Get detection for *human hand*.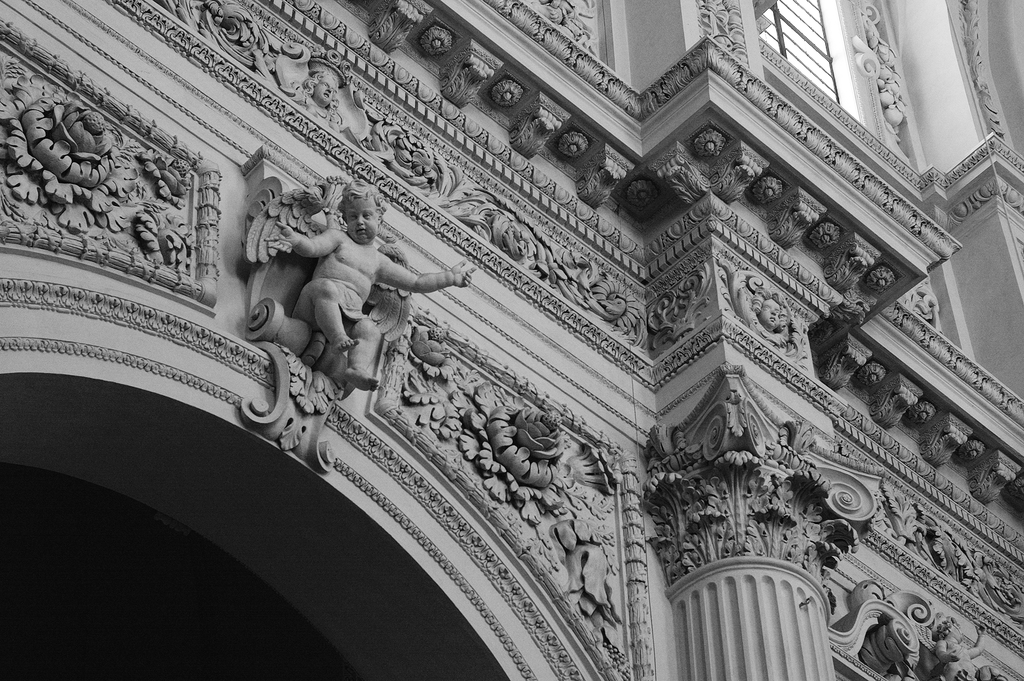
Detection: <bbox>973, 622, 988, 635</bbox>.
